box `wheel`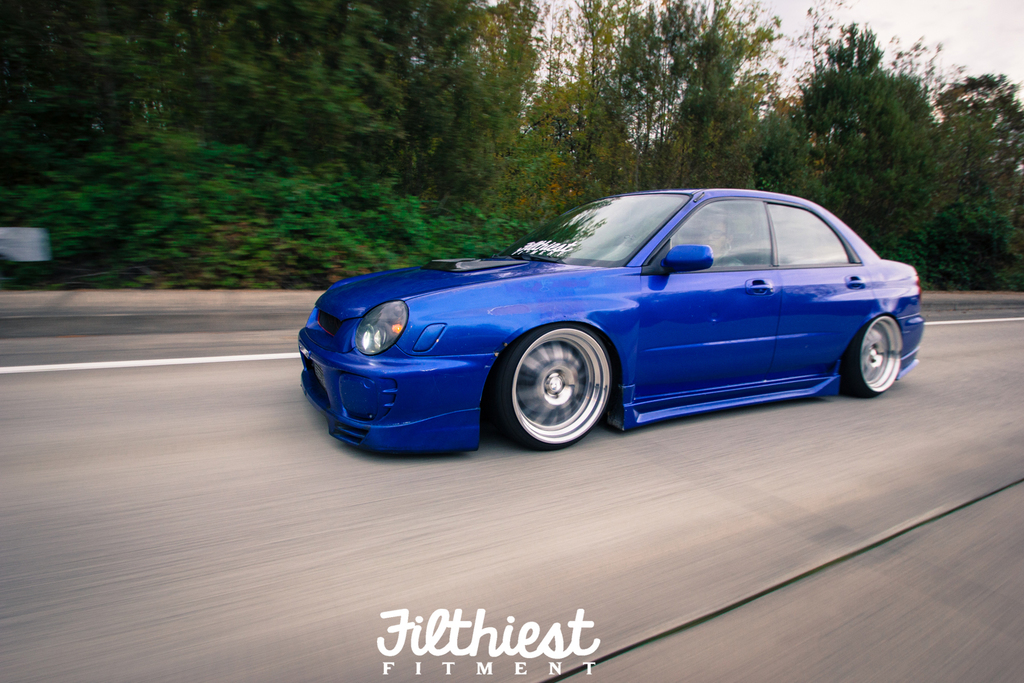
left=844, top=316, right=906, bottom=394
